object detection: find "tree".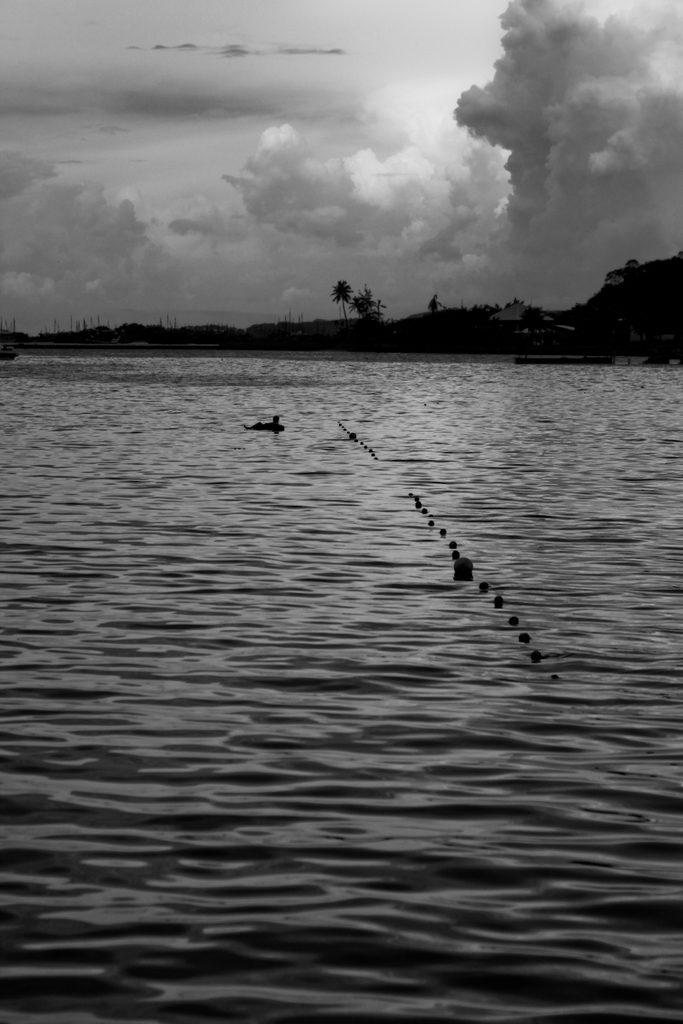
(x1=349, y1=288, x2=387, y2=330).
